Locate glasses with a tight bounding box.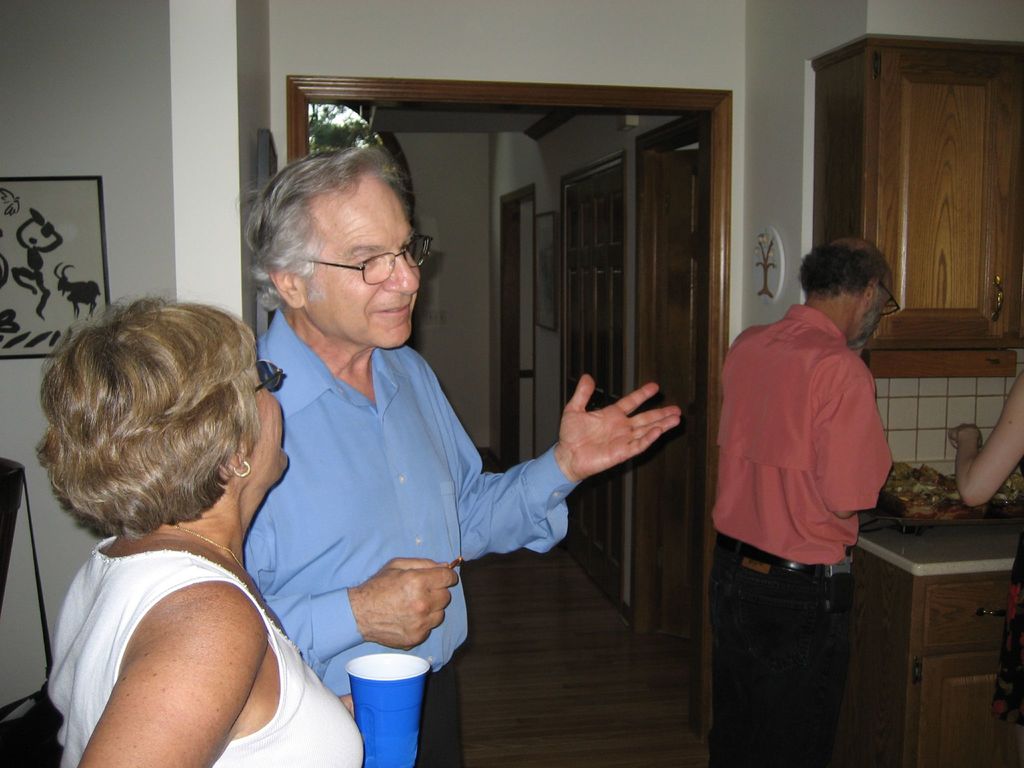
pyautogui.locateOnScreen(881, 282, 902, 316).
